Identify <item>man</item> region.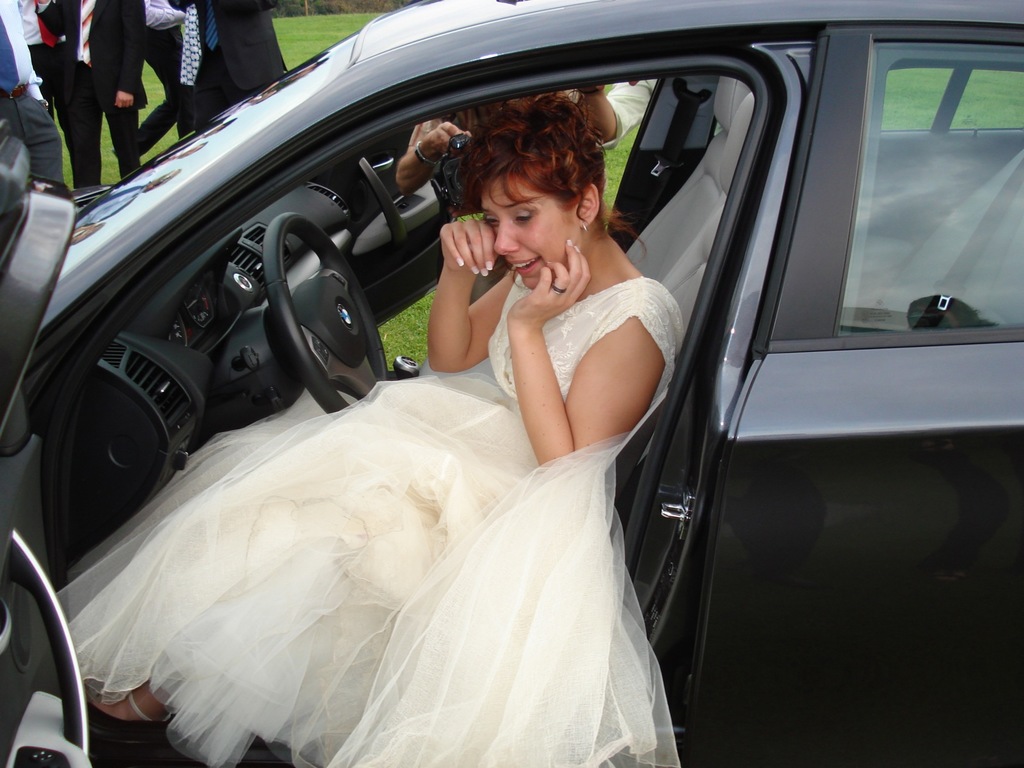
Region: BBox(40, 0, 147, 202).
